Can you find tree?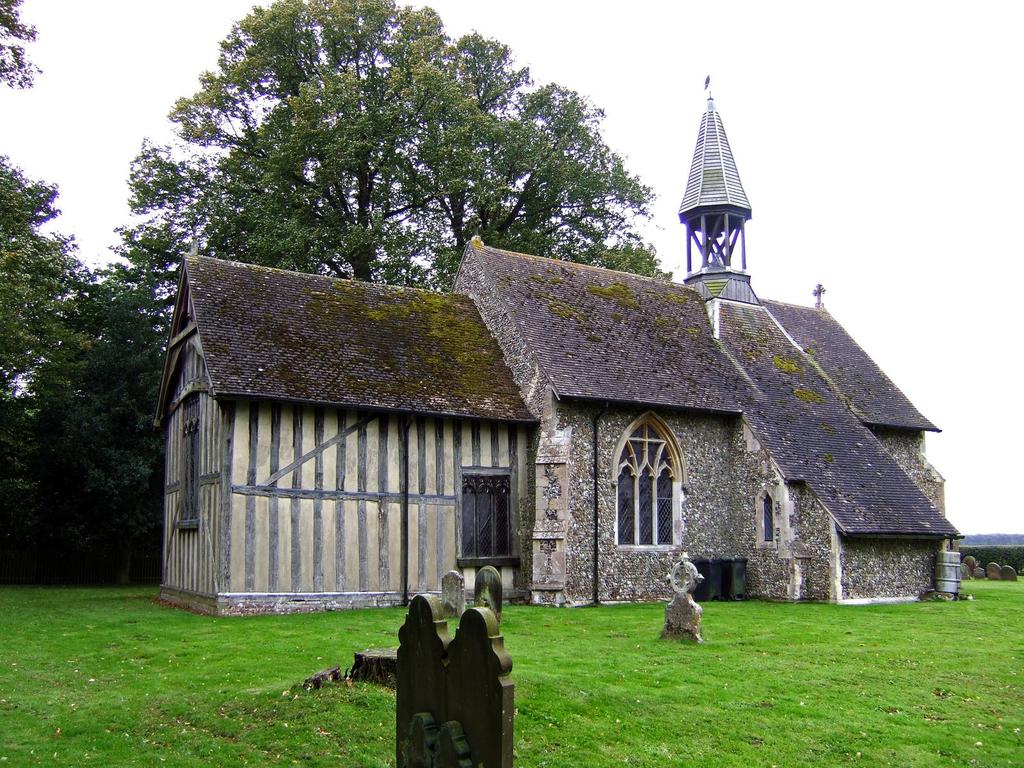
Yes, bounding box: box=[132, 33, 648, 301].
